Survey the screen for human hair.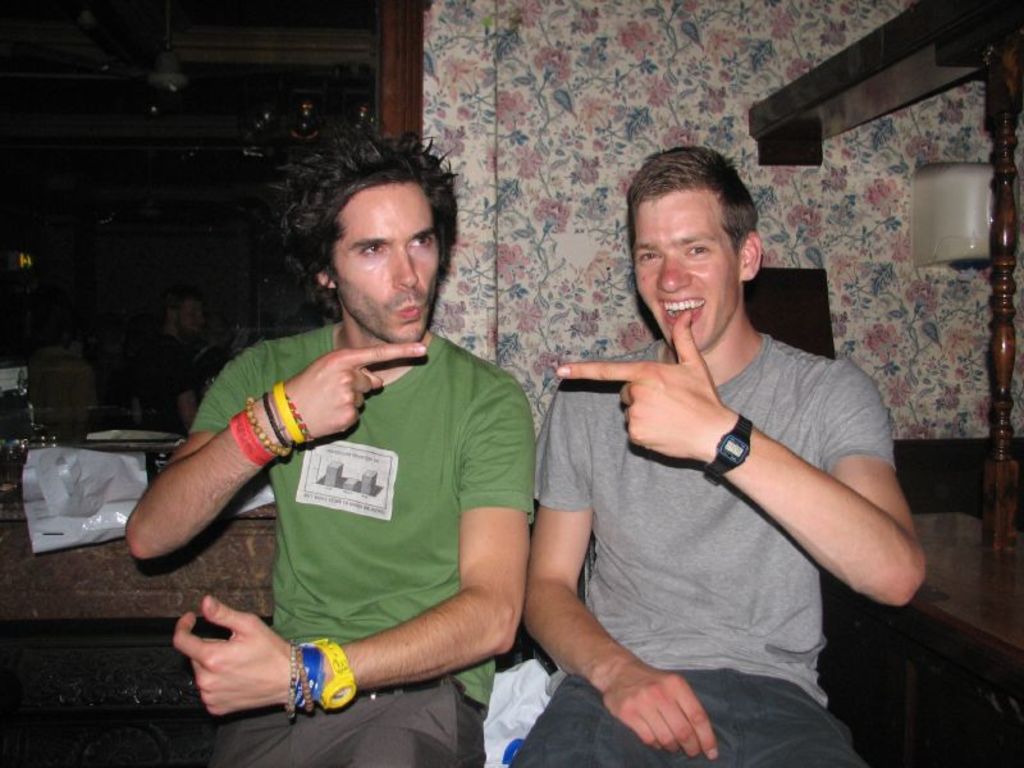
Survey found: <box>296,150,447,323</box>.
